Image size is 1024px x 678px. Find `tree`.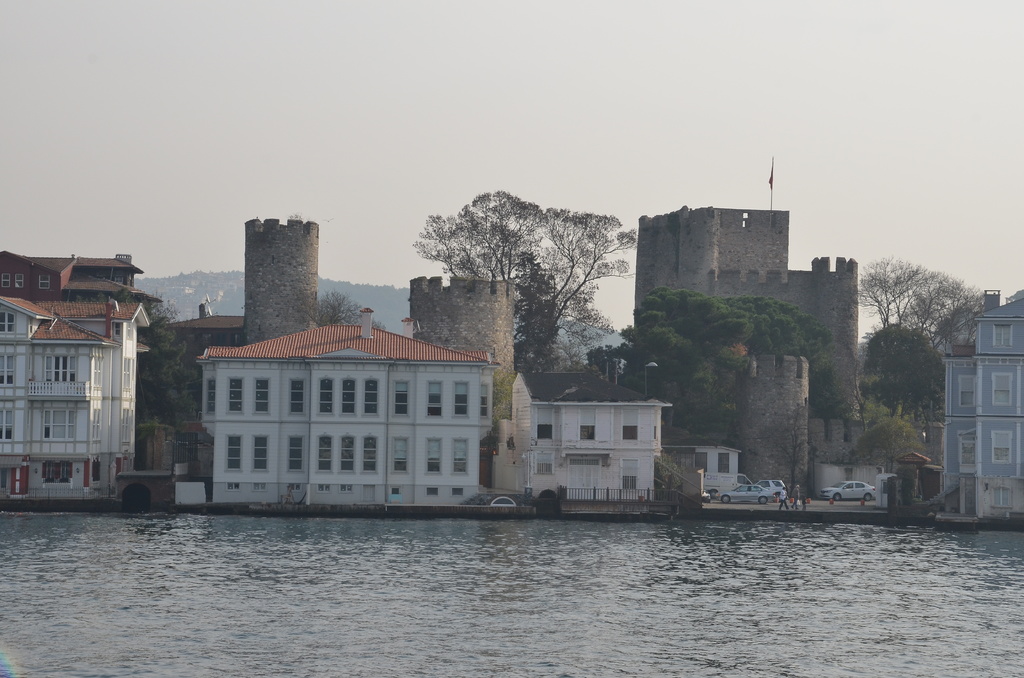
{"x1": 621, "y1": 288, "x2": 751, "y2": 405}.
